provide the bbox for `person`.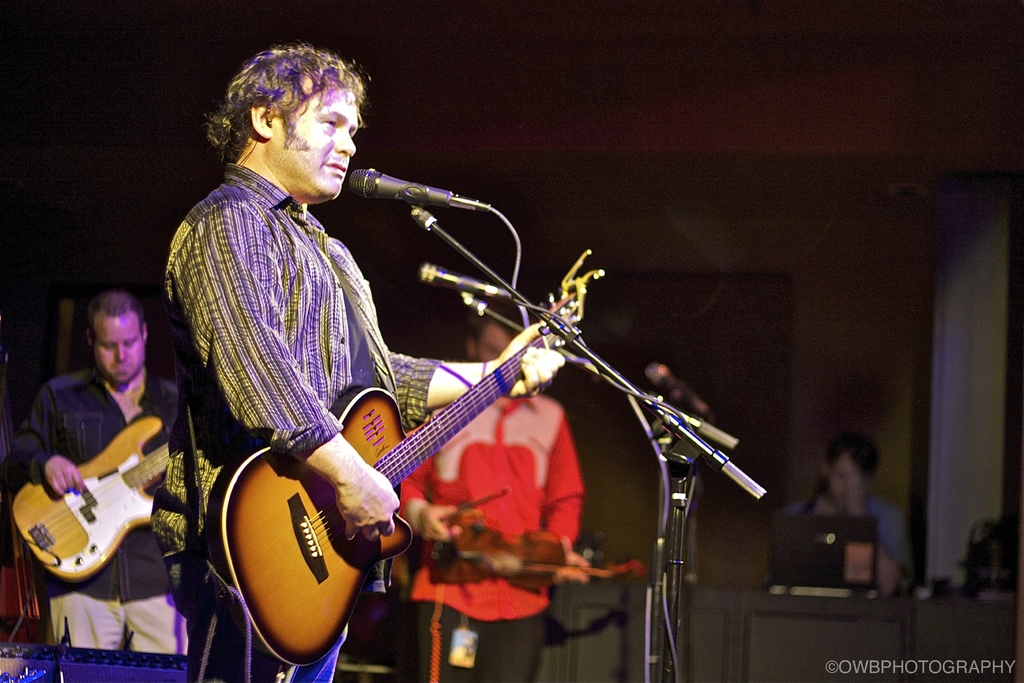
(x1=393, y1=308, x2=585, y2=682).
